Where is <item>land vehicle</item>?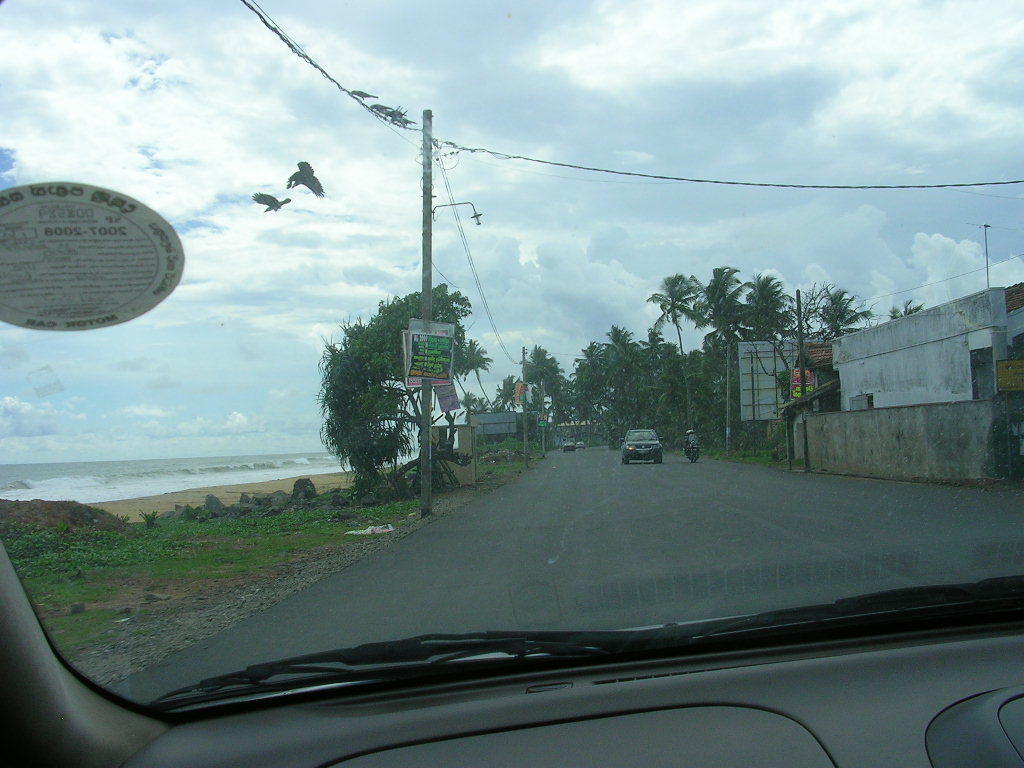
select_region(615, 422, 663, 465).
